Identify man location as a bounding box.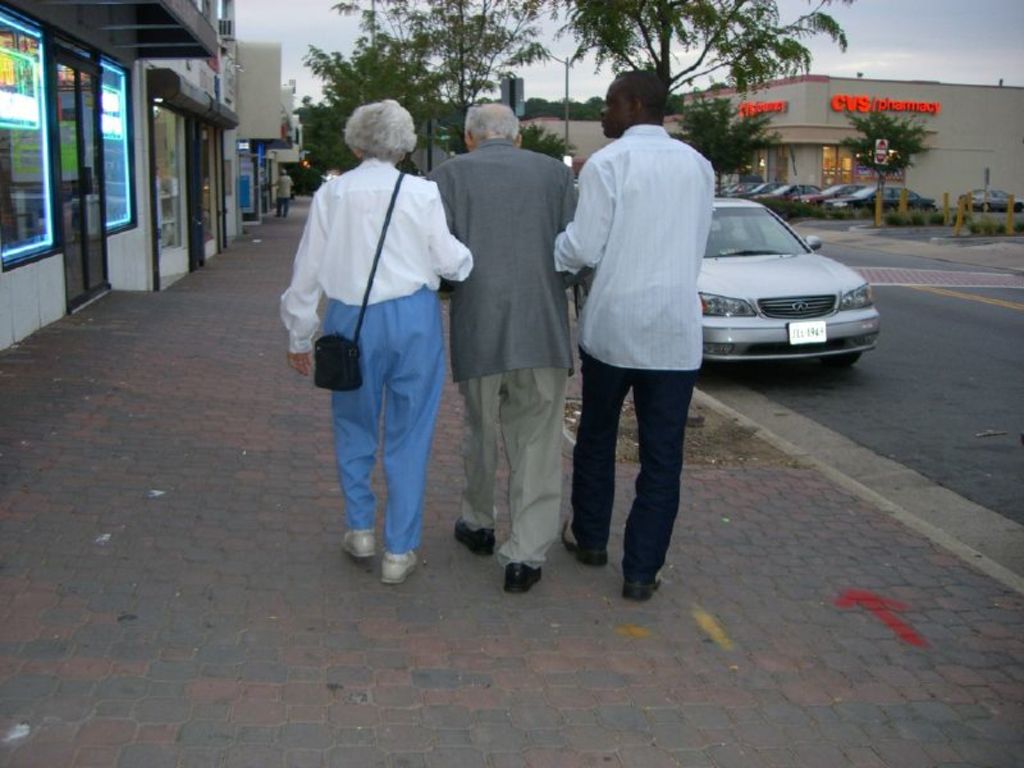
crop(269, 165, 294, 223).
